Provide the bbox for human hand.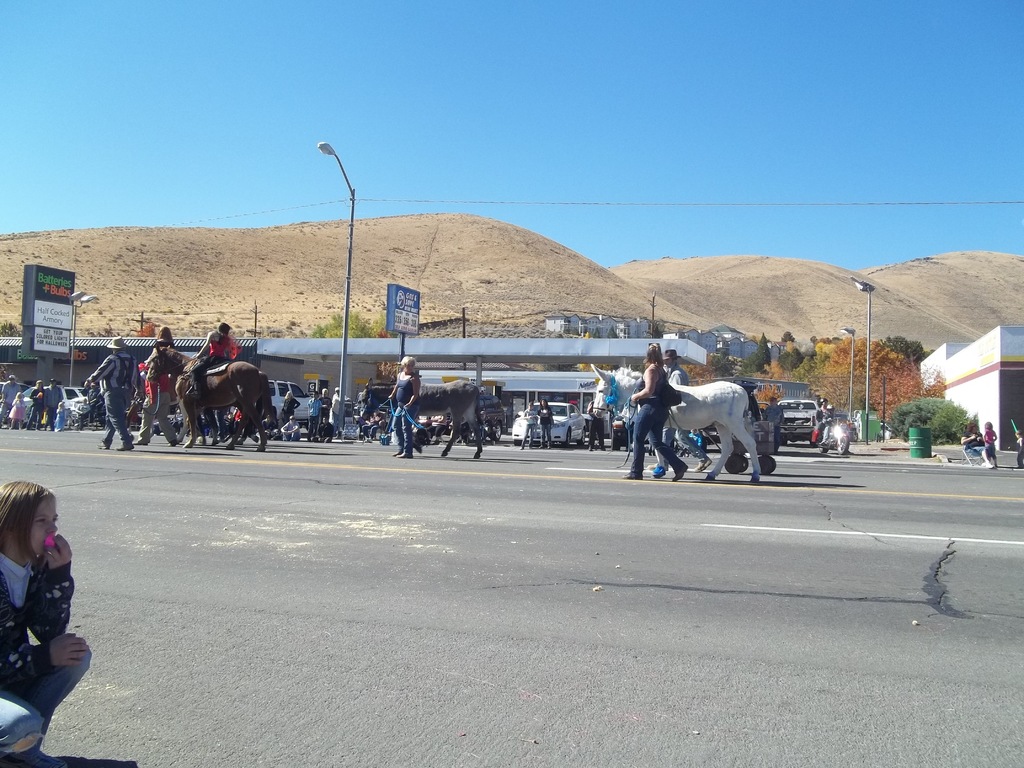
[x1=51, y1=632, x2=91, y2=669].
